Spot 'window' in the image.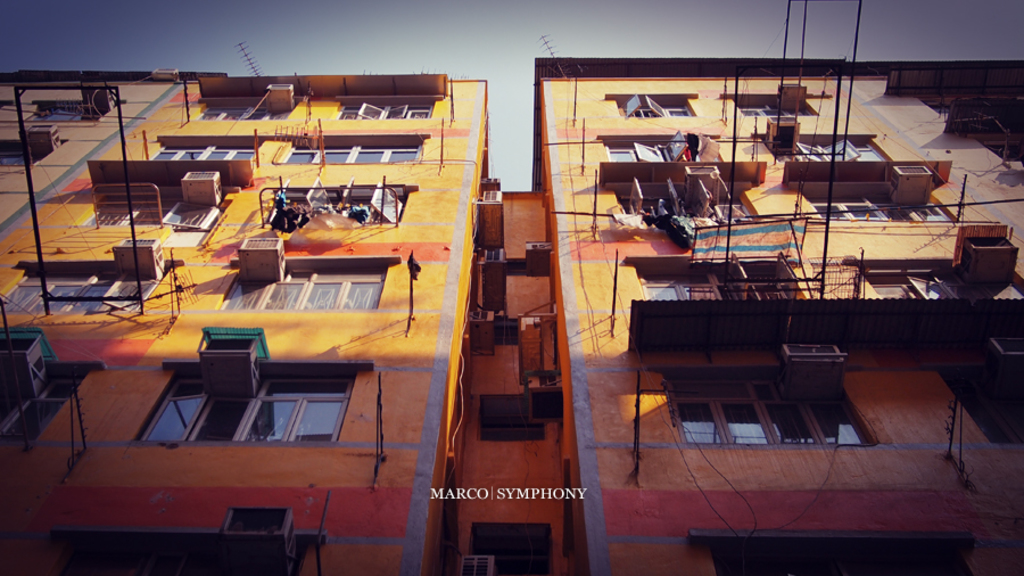
'window' found at 980:131:1023:159.
